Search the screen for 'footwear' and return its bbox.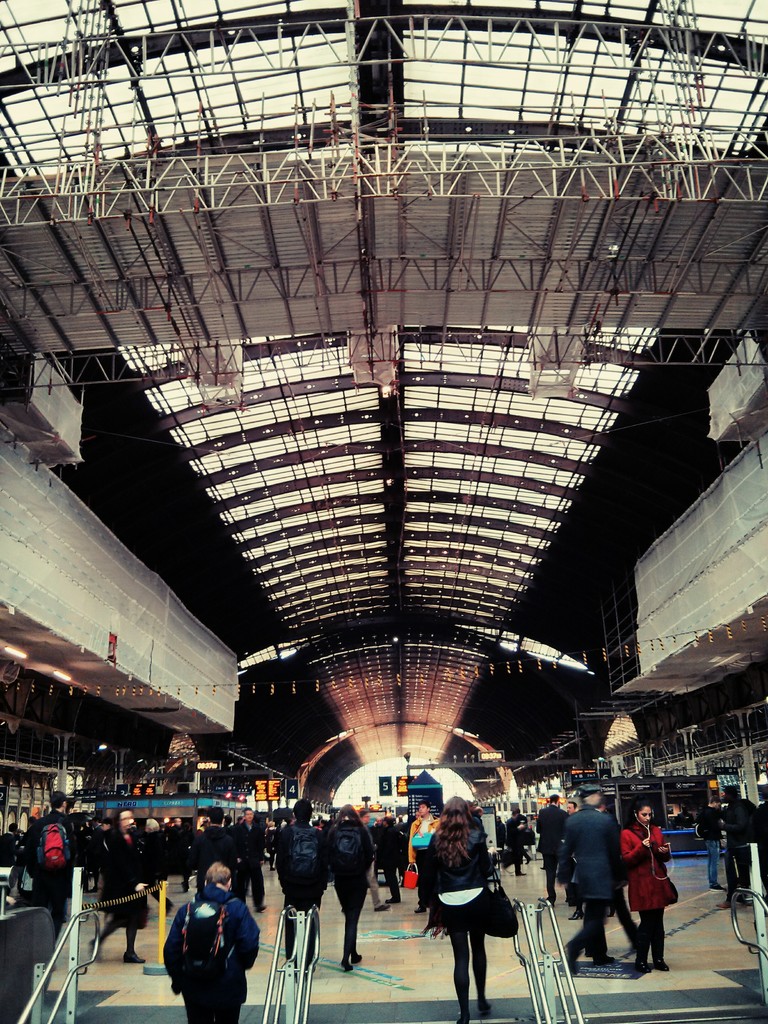
Found: bbox(479, 1000, 495, 1014).
